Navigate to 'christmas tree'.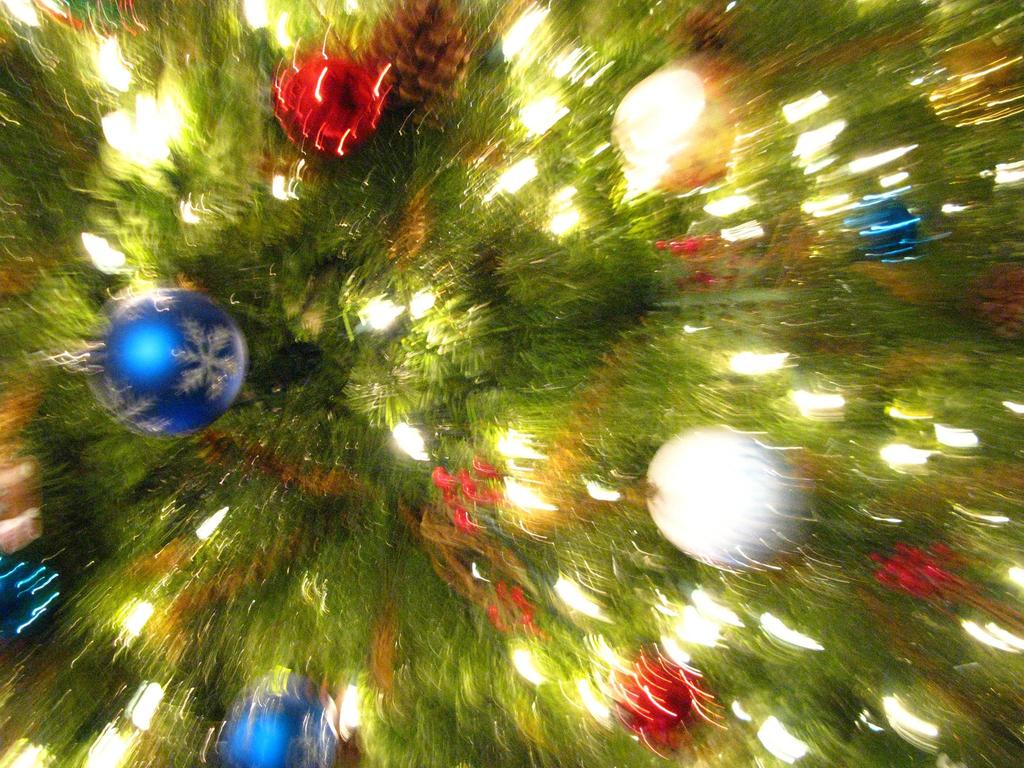
Navigation target: <region>0, 0, 1023, 767</region>.
